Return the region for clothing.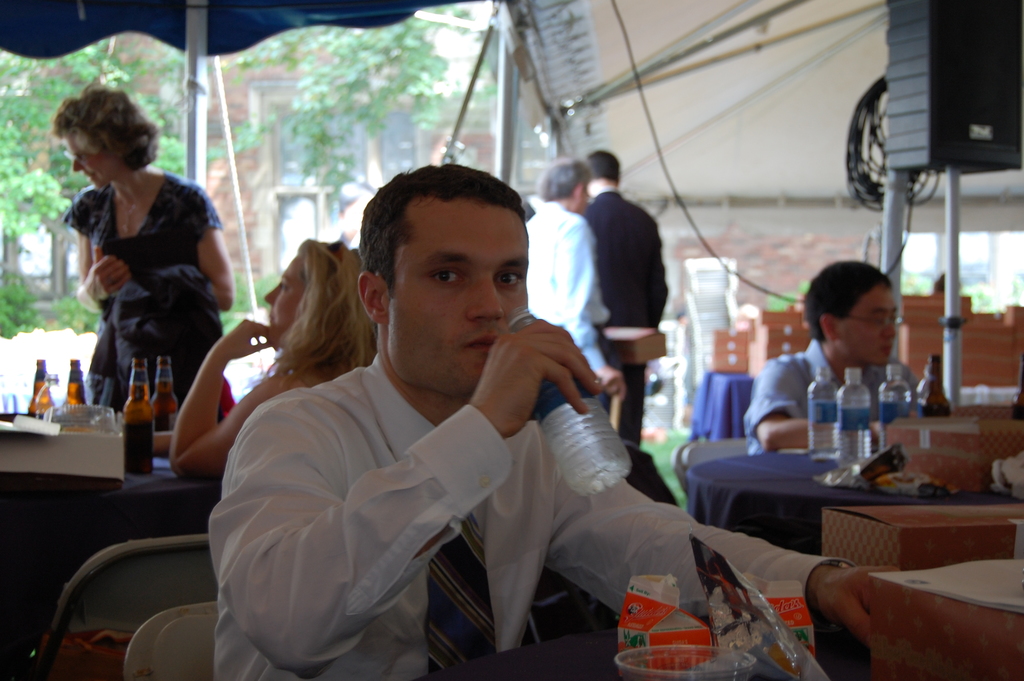
x1=196, y1=295, x2=705, y2=672.
